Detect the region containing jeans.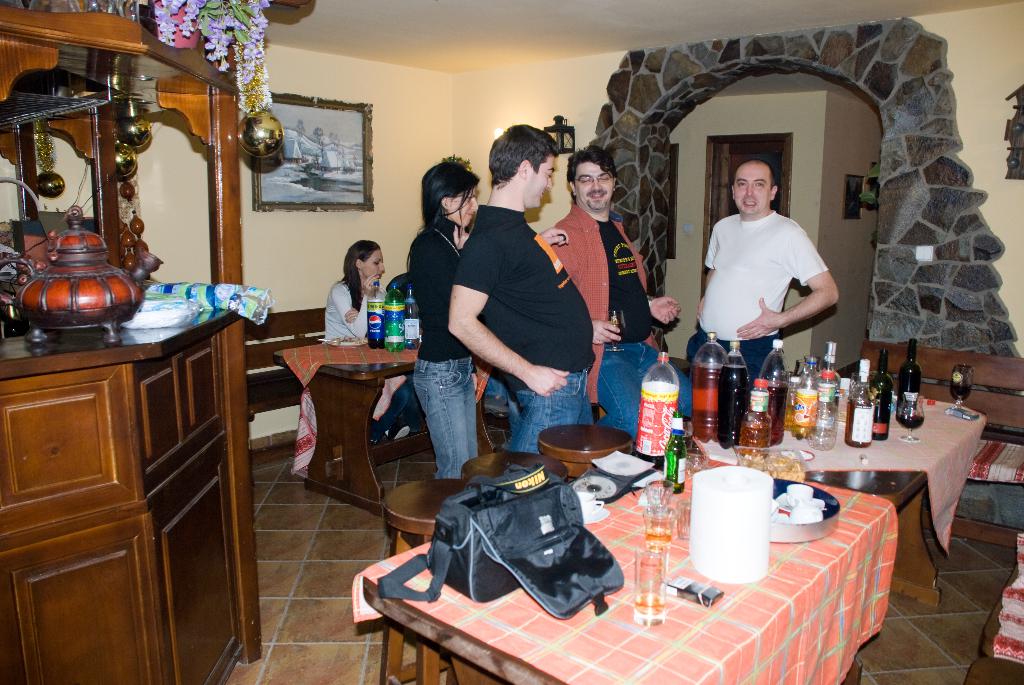
[513, 375, 593, 455].
